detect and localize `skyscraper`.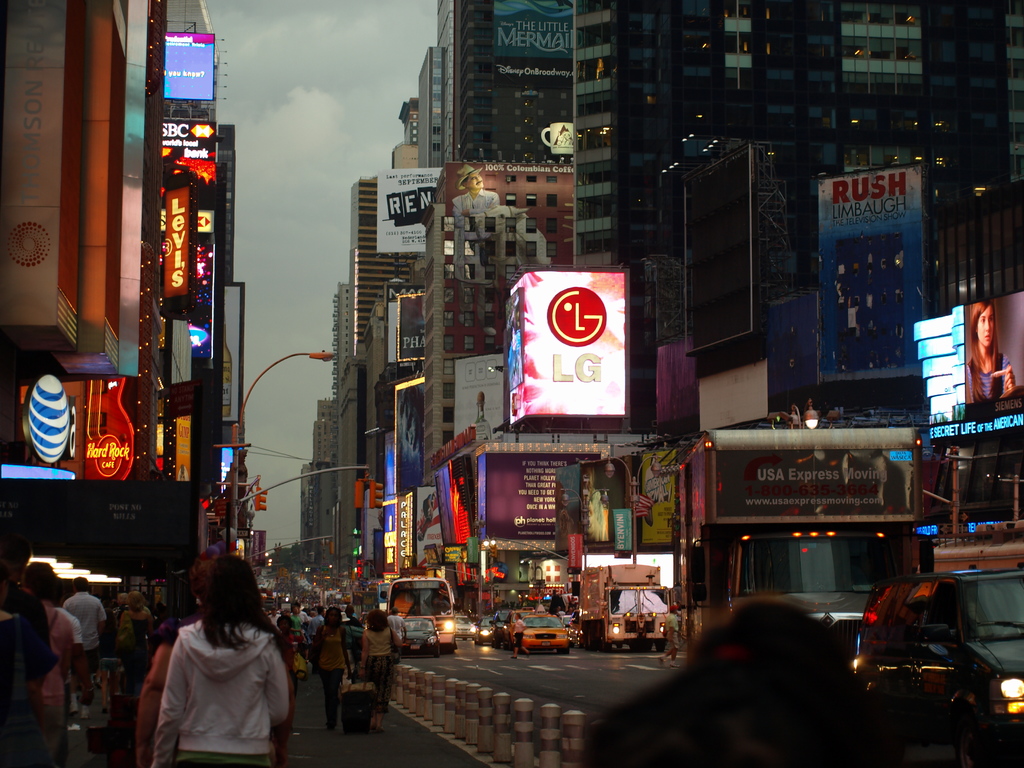
Localized at 362, 98, 412, 556.
